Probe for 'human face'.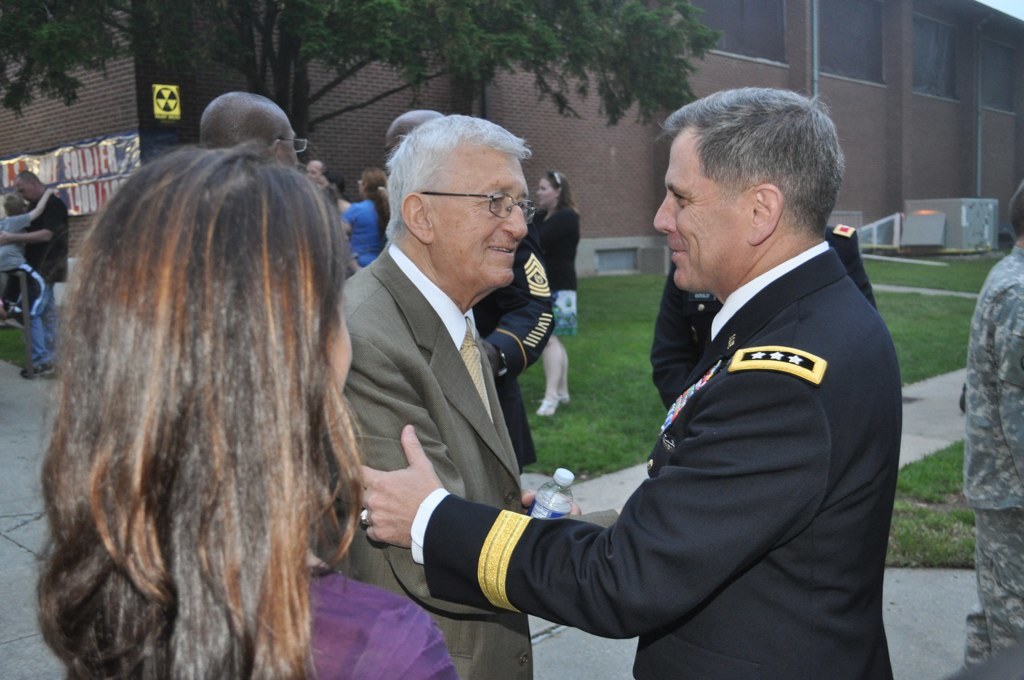
Probe result: [x1=537, y1=178, x2=553, y2=208].
